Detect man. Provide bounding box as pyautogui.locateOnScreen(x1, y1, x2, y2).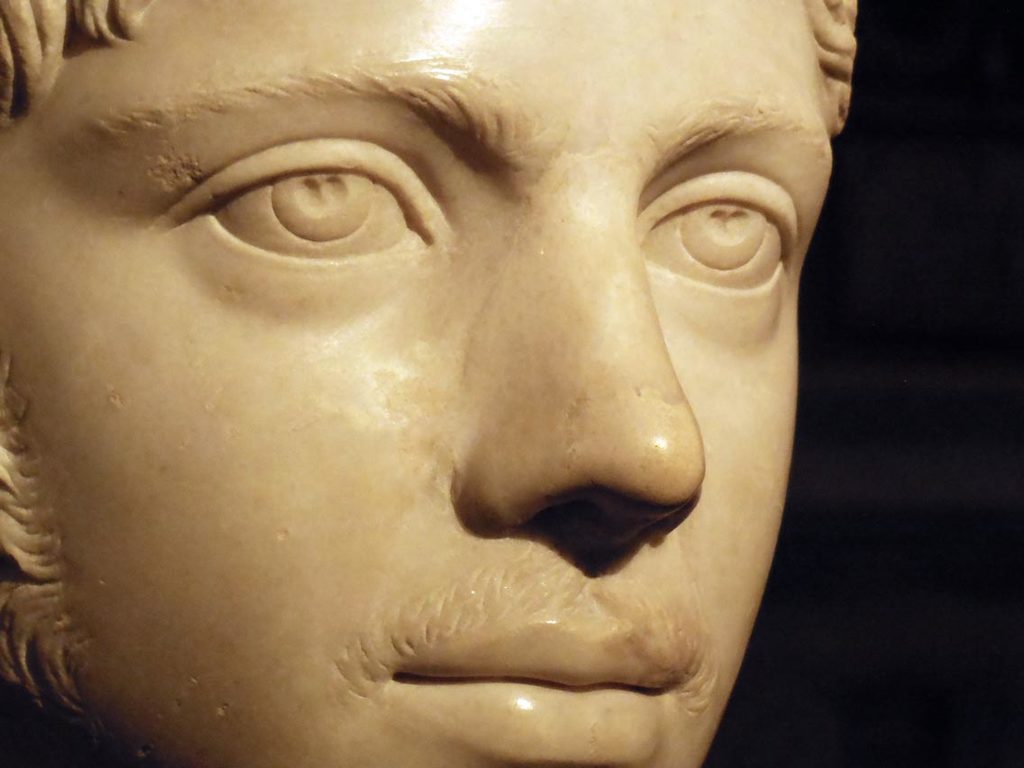
pyautogui.locateOnScreen(0, 0, 860, 767).
